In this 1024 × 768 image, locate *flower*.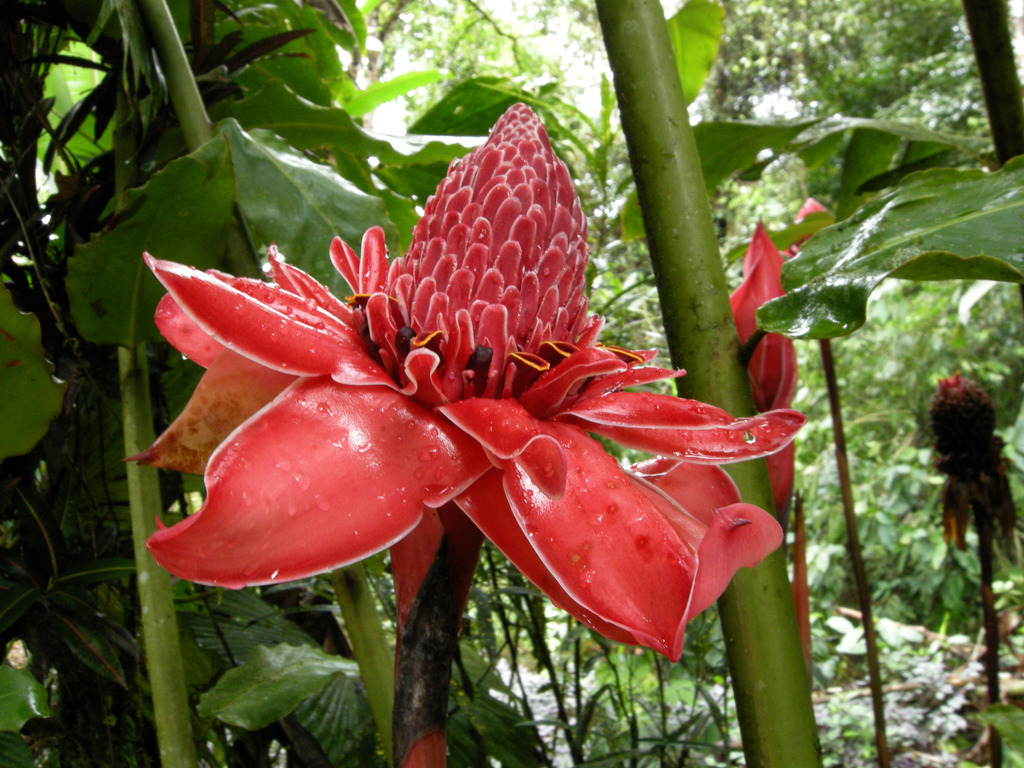
Bounding box: [722, 213, 801, 540].
